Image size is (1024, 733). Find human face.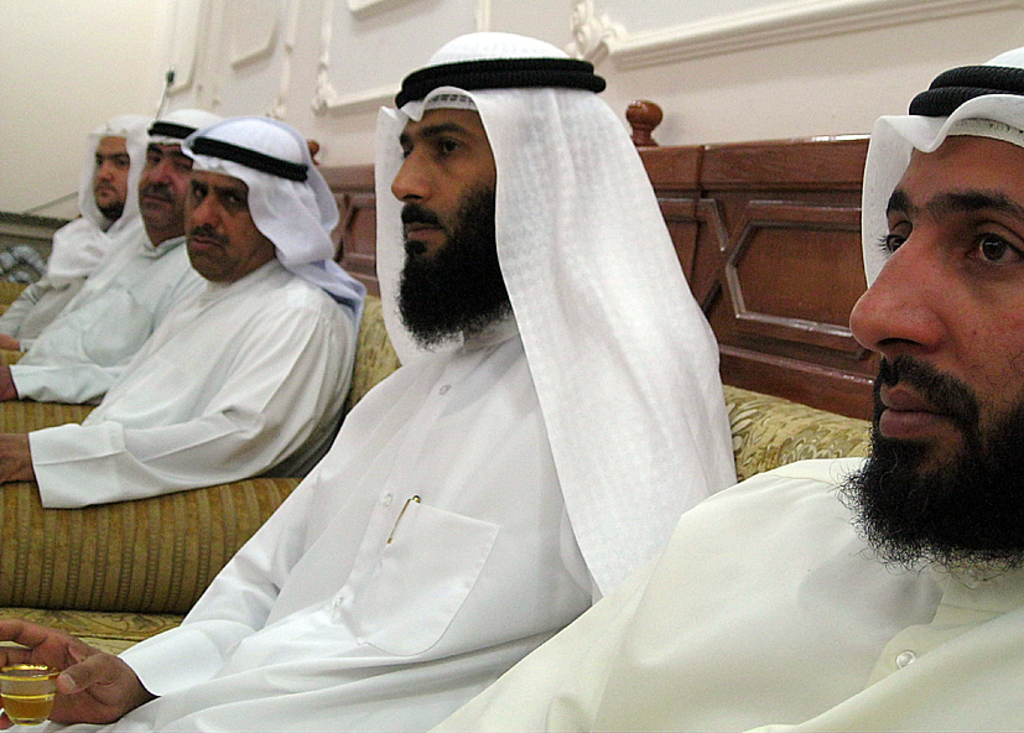
x1=140 y1=145 x2=193 y2=229.
